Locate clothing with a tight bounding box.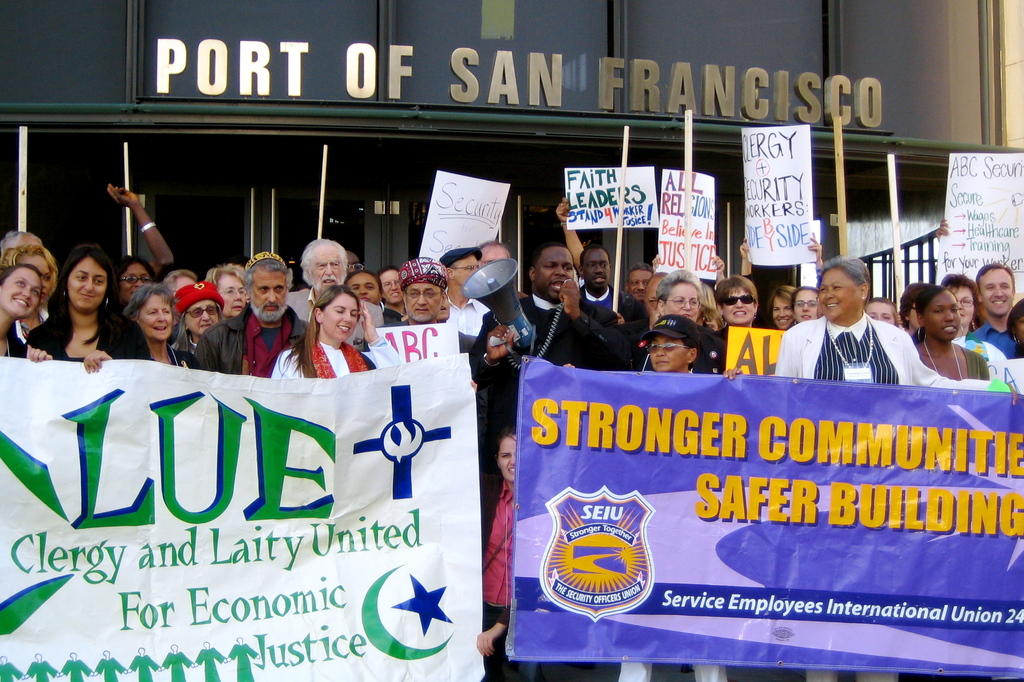
box(259, 324, 385, 383).
